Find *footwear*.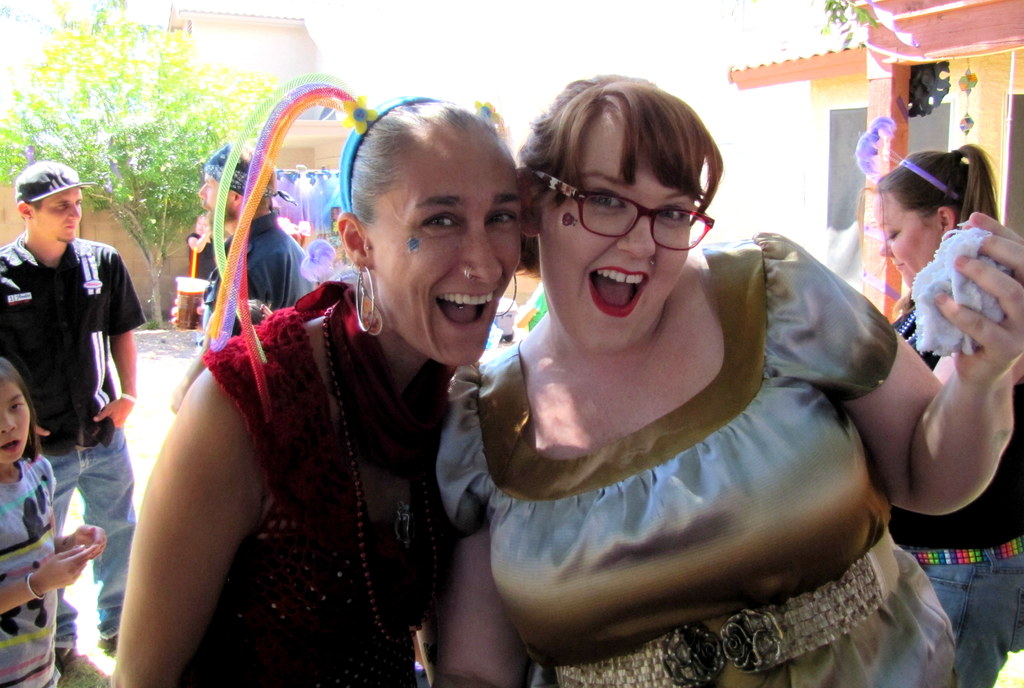
detection(54, 644, 73, 672).
